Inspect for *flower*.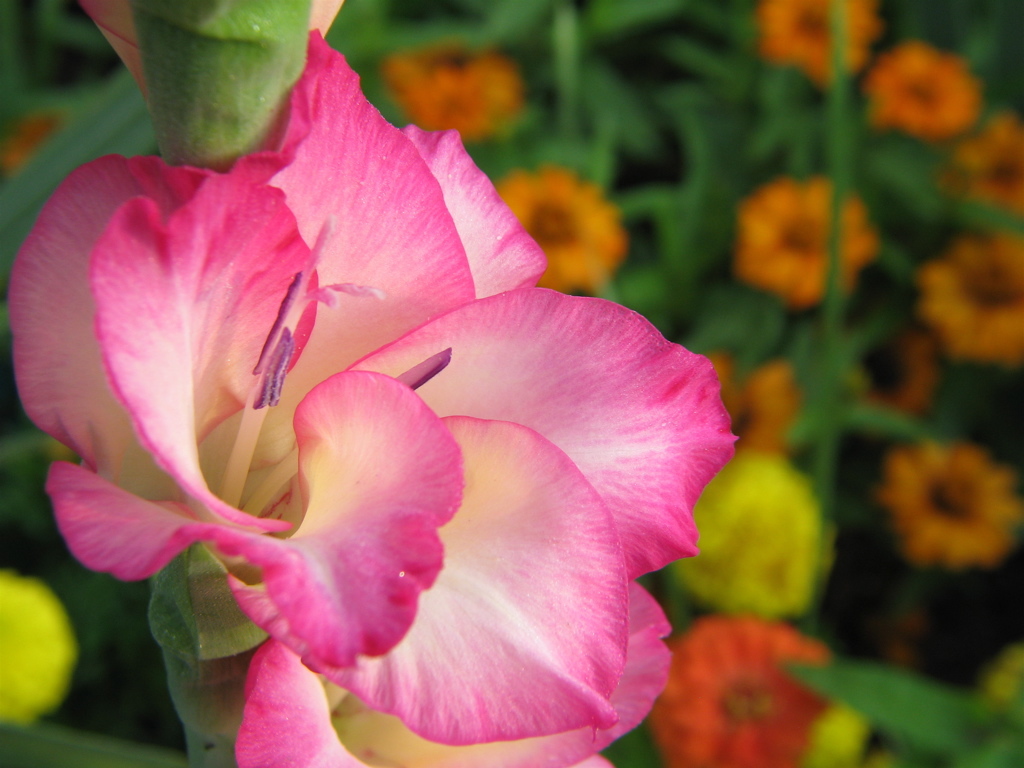
Inspection: (left=649, top=622, right=831, bottom=767).
